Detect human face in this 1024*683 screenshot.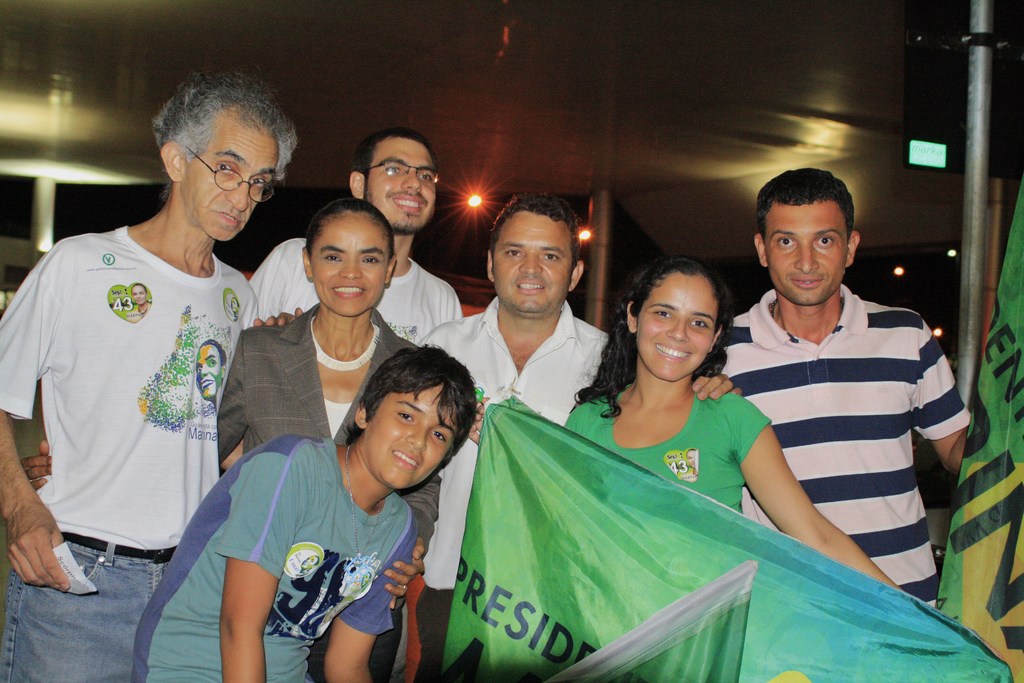
Detection: l=637, t=270, r=715, b=377.
